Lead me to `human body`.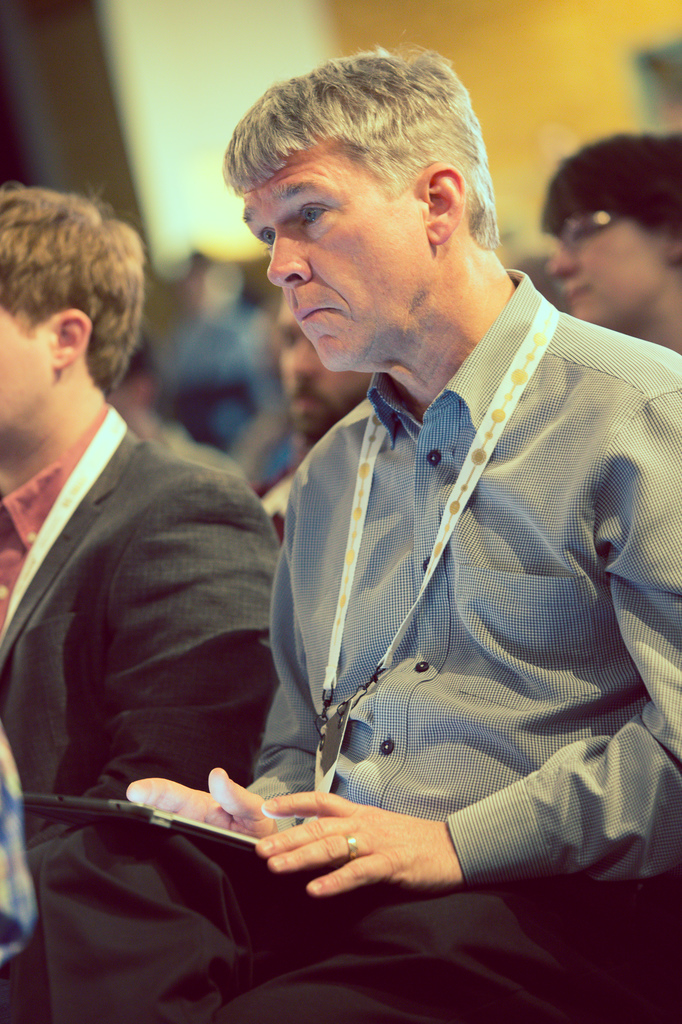
Lead to (left=13, top=49, right=681, bottom=1023).
